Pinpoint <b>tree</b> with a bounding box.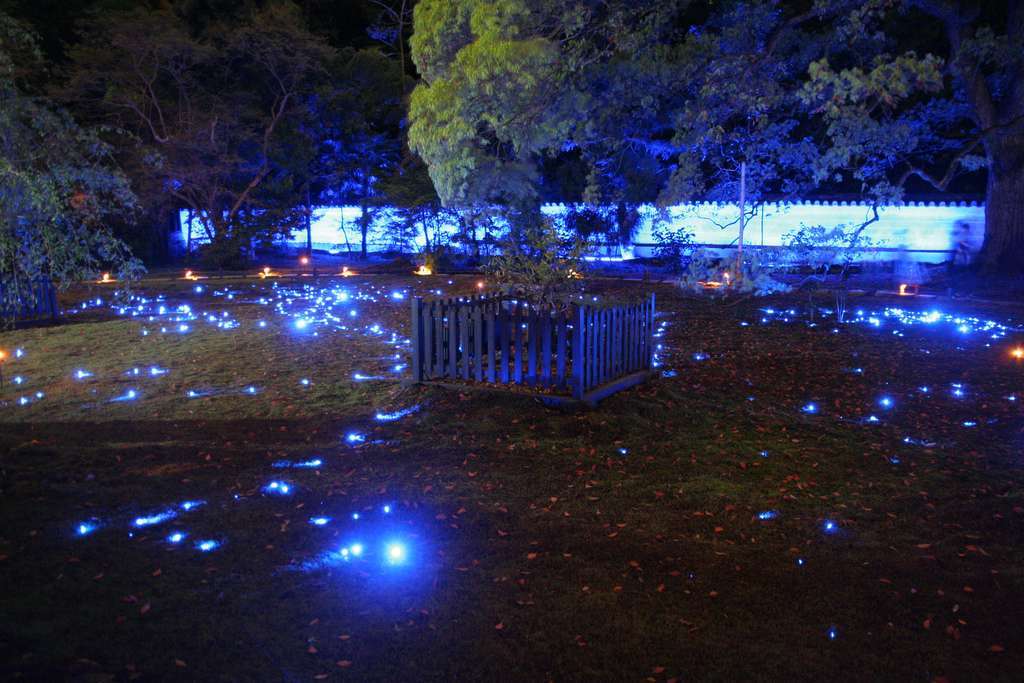
bbox(0, 0, 410, 317).
